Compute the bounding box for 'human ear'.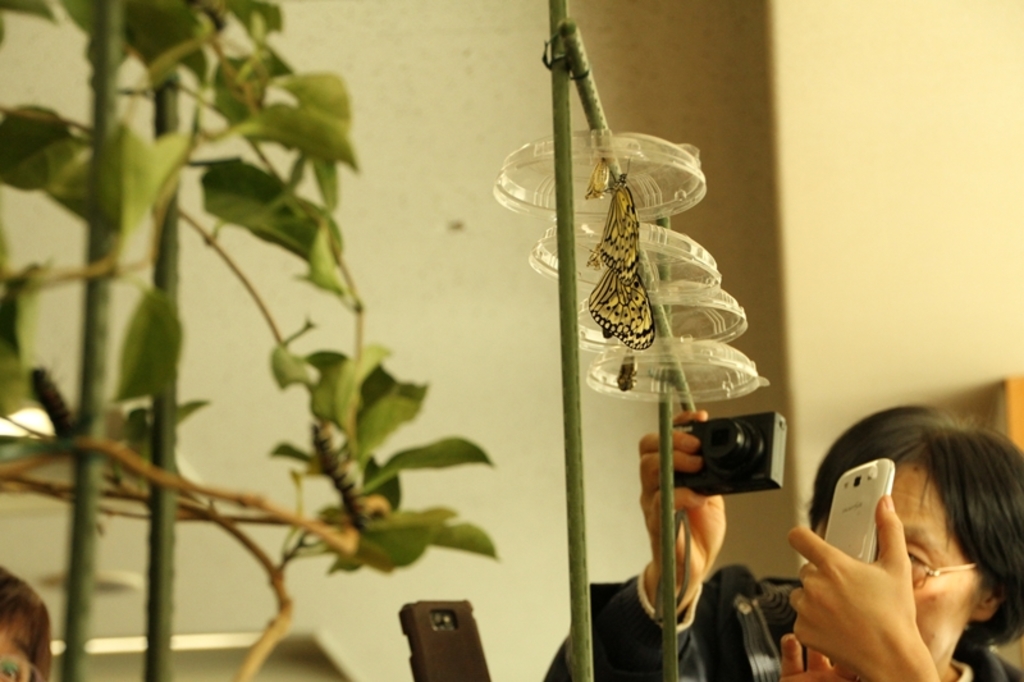
select_region(966, 589, 996, 618).
